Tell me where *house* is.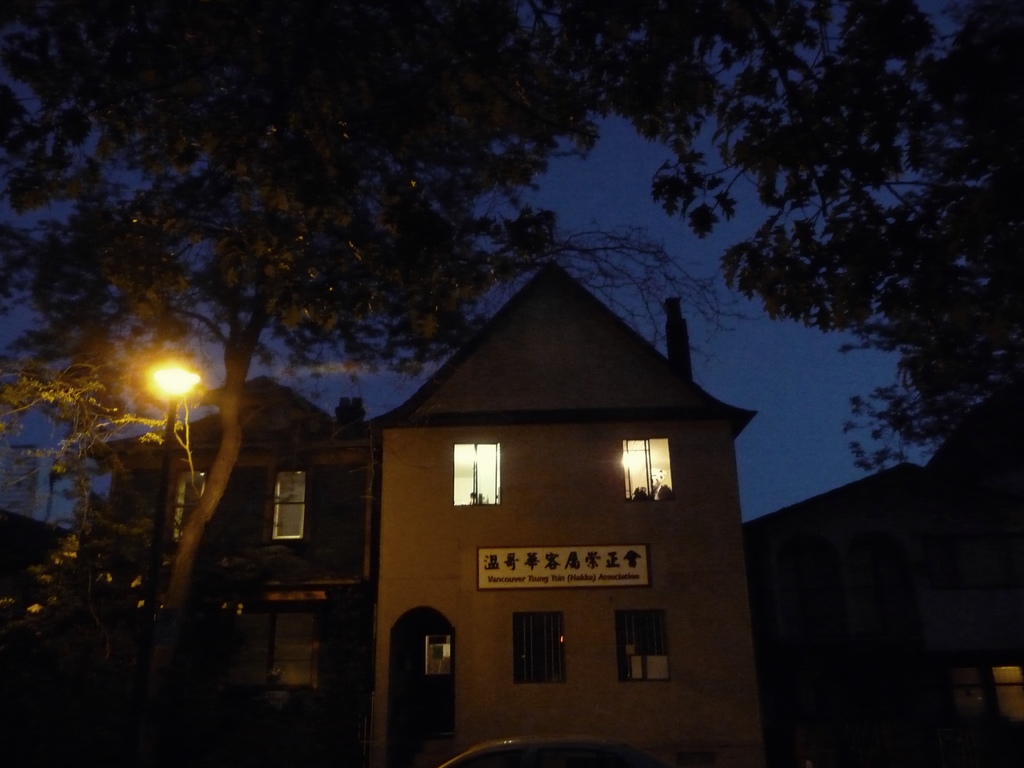
*house* is at bbox=[346, 291, 754, 758].
